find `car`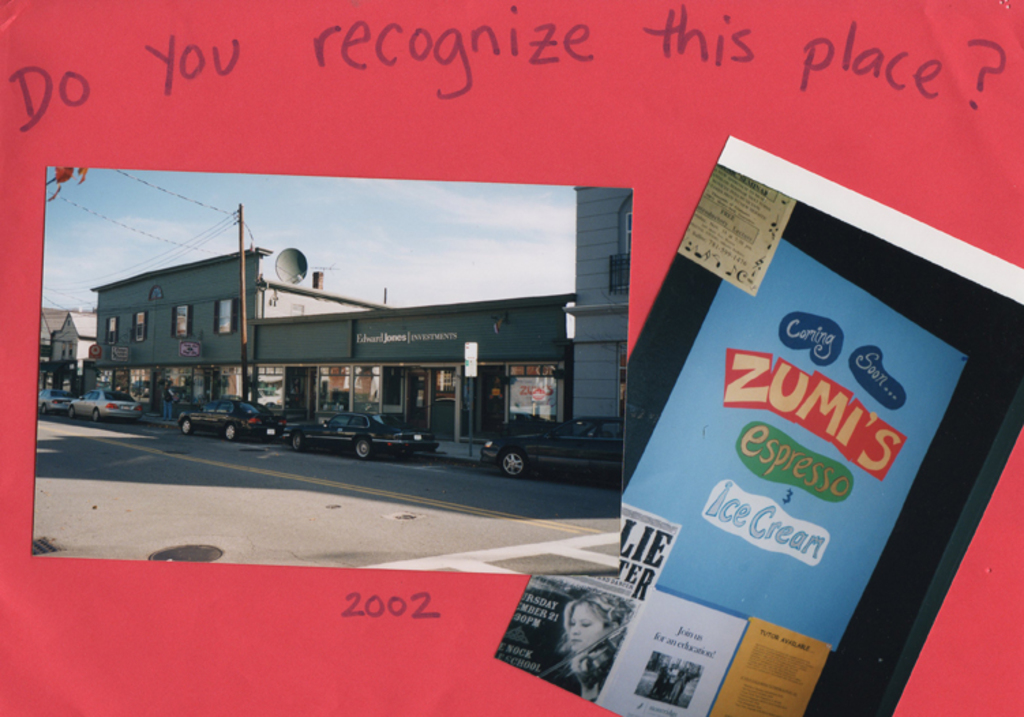
bbox=(280, 406, 436, 457)
